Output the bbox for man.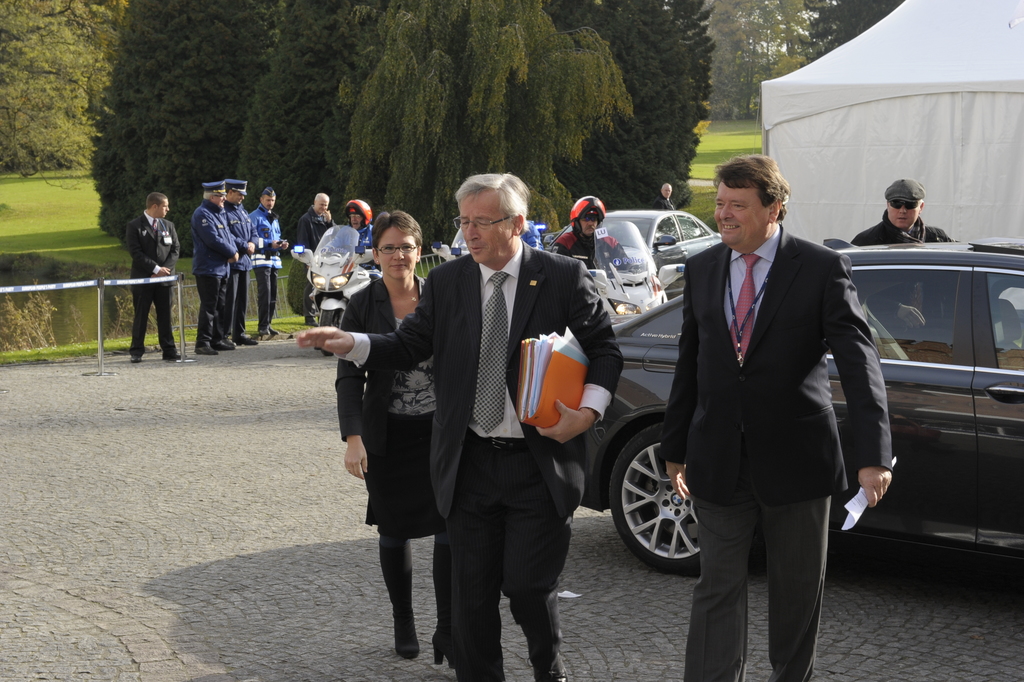
<region>843, 170, 966, 247</region>.
